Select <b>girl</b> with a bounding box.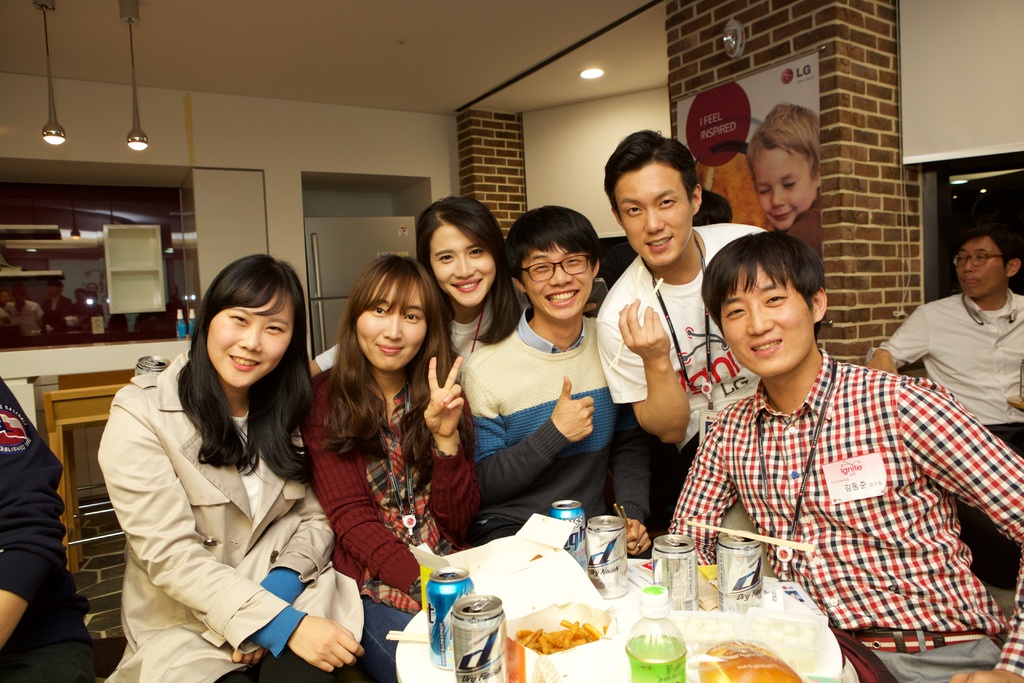
93, 254, 363, 682.
